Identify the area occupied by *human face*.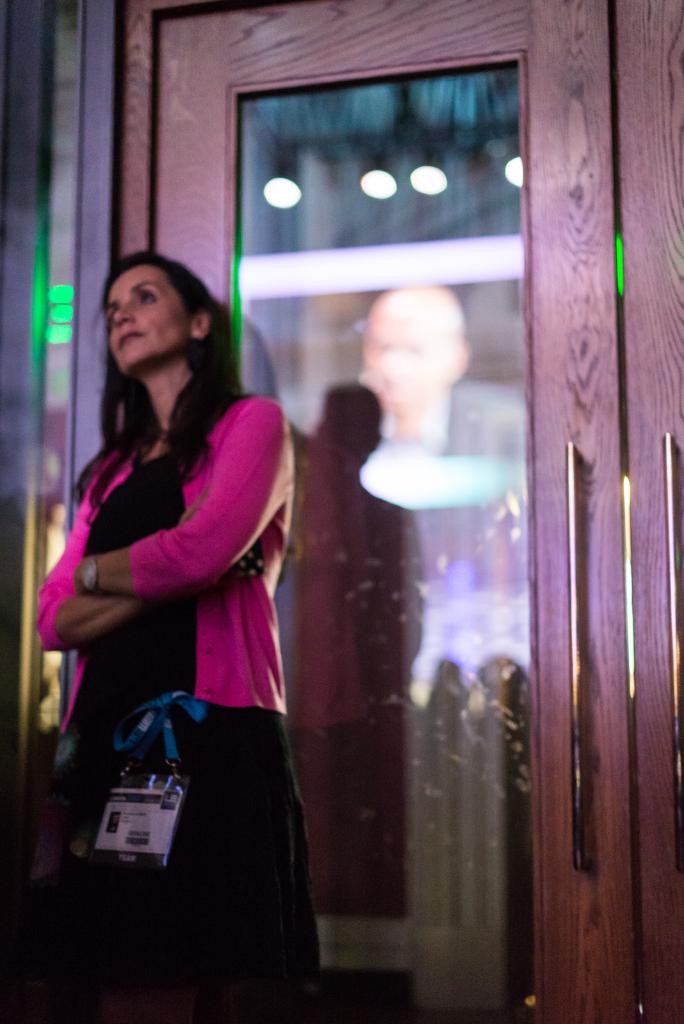
Area: [102, 264, 197, 374].
